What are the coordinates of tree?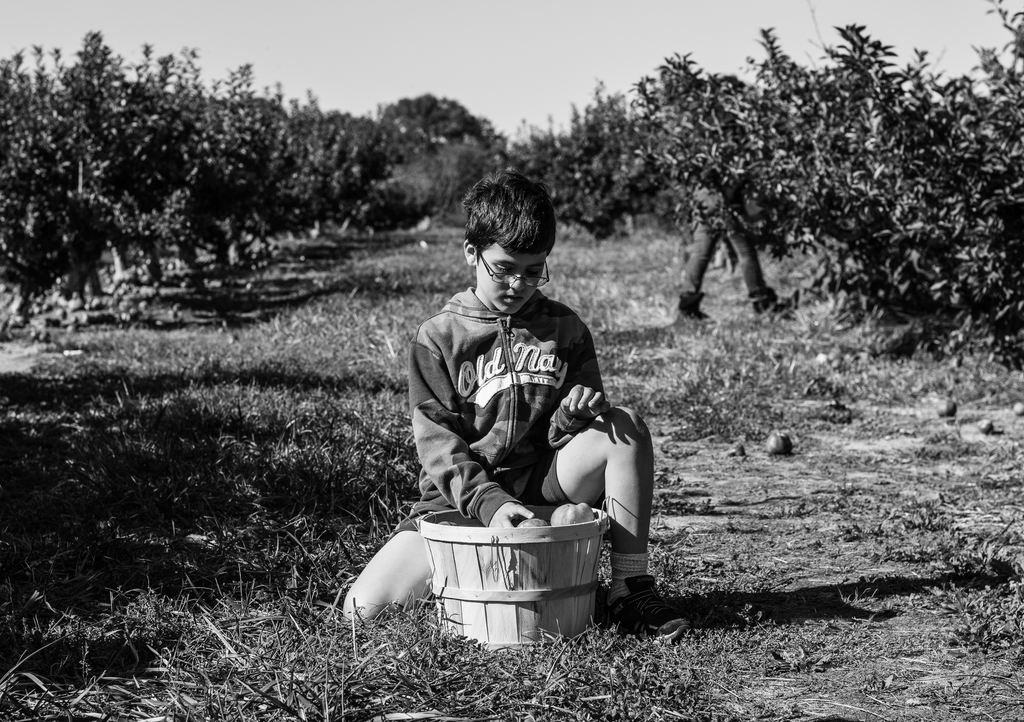
locate(572, 83, 641, 231).
